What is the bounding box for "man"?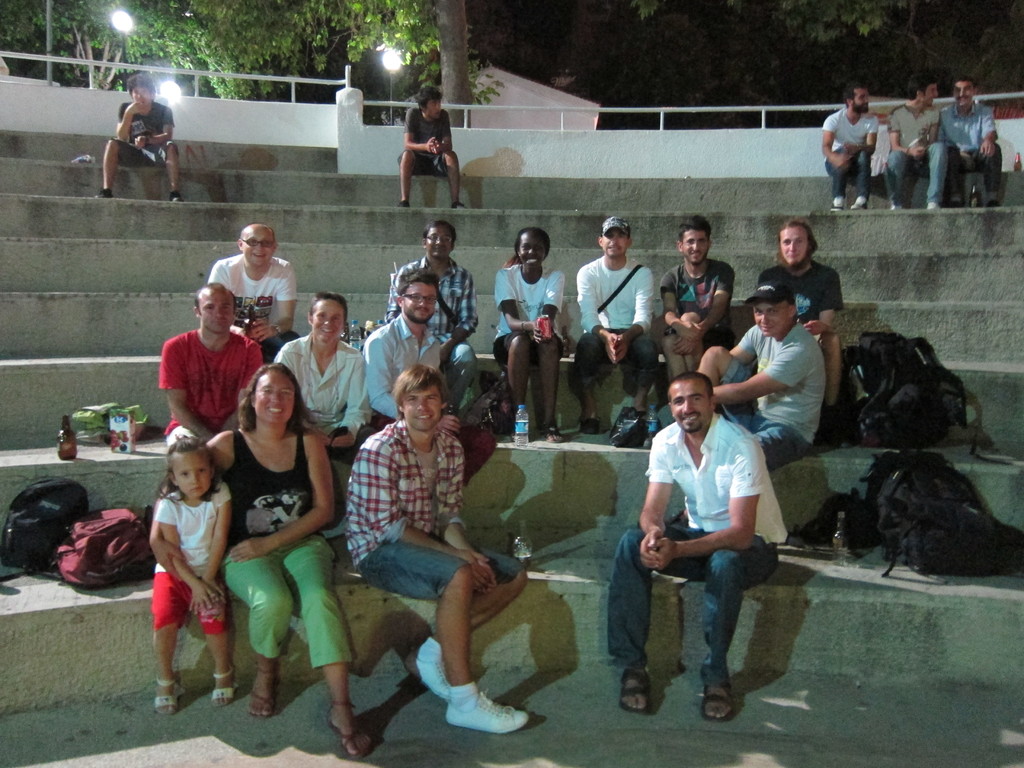
<region>205, 220, 300, 360</region>.
